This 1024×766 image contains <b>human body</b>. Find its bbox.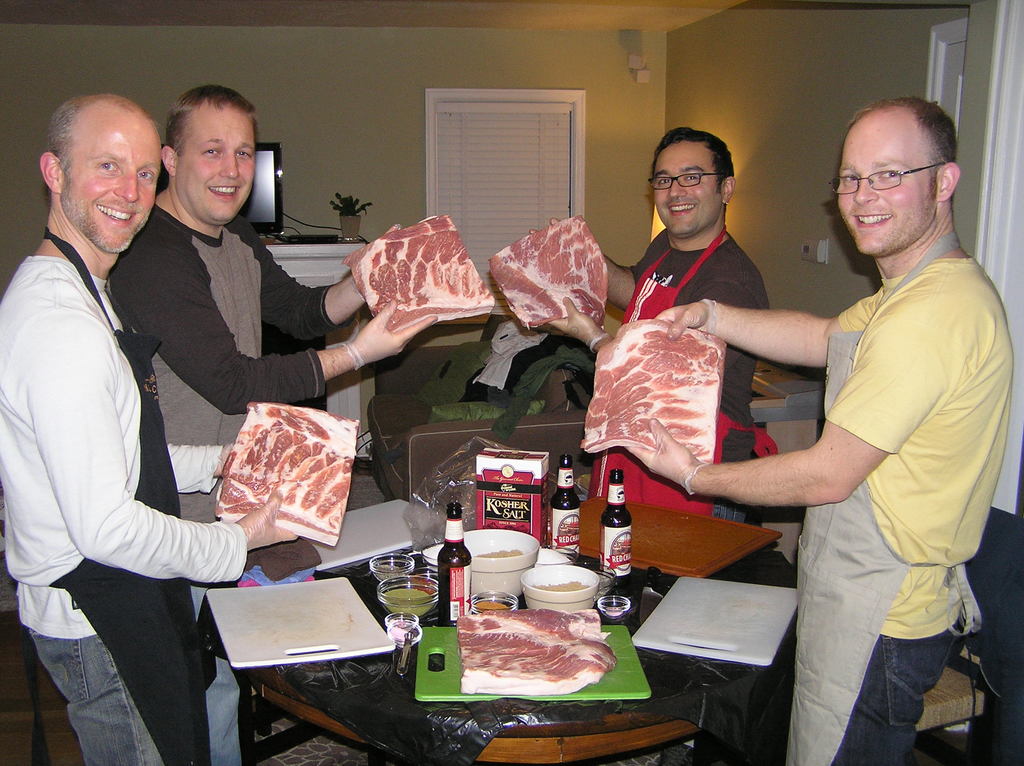
[left=100, top=182, right=442, bottom=765].
